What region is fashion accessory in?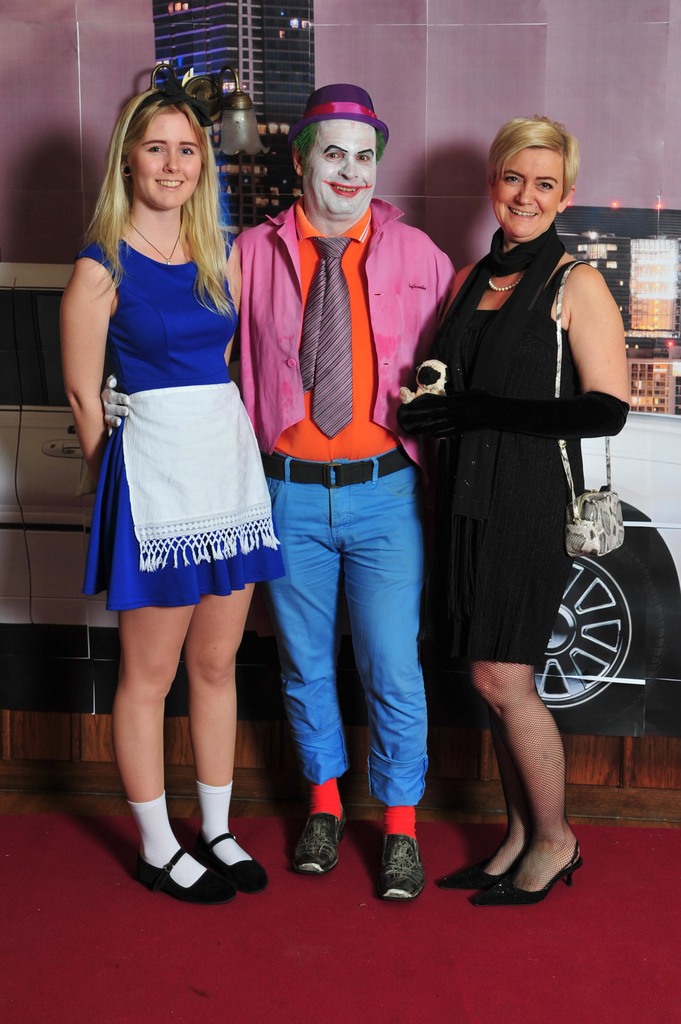
<box>262,439,417,489</box>.
